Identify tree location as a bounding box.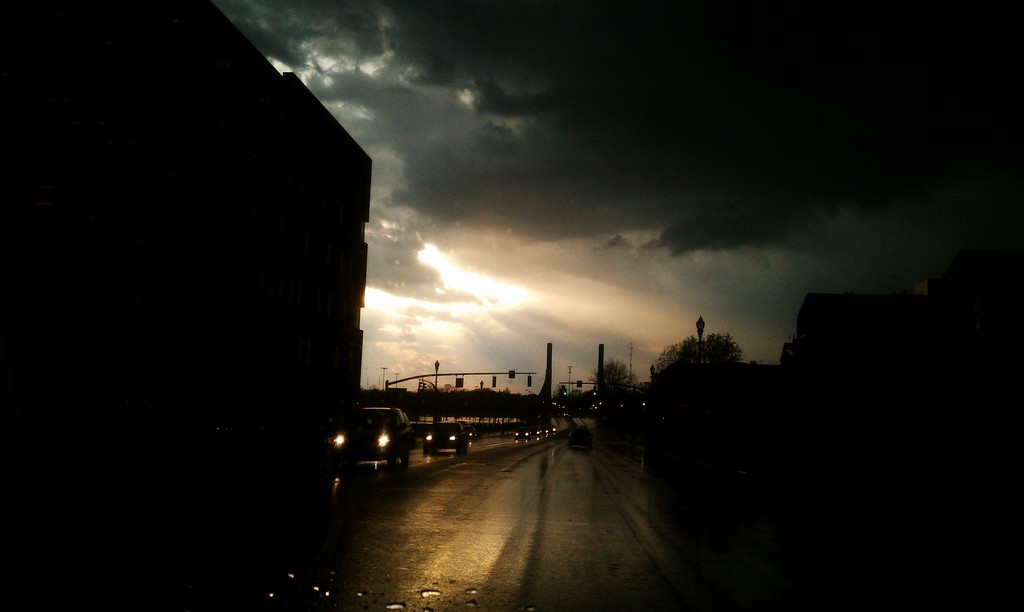
(x1=642, y1=335, x2=750, y2=421).
